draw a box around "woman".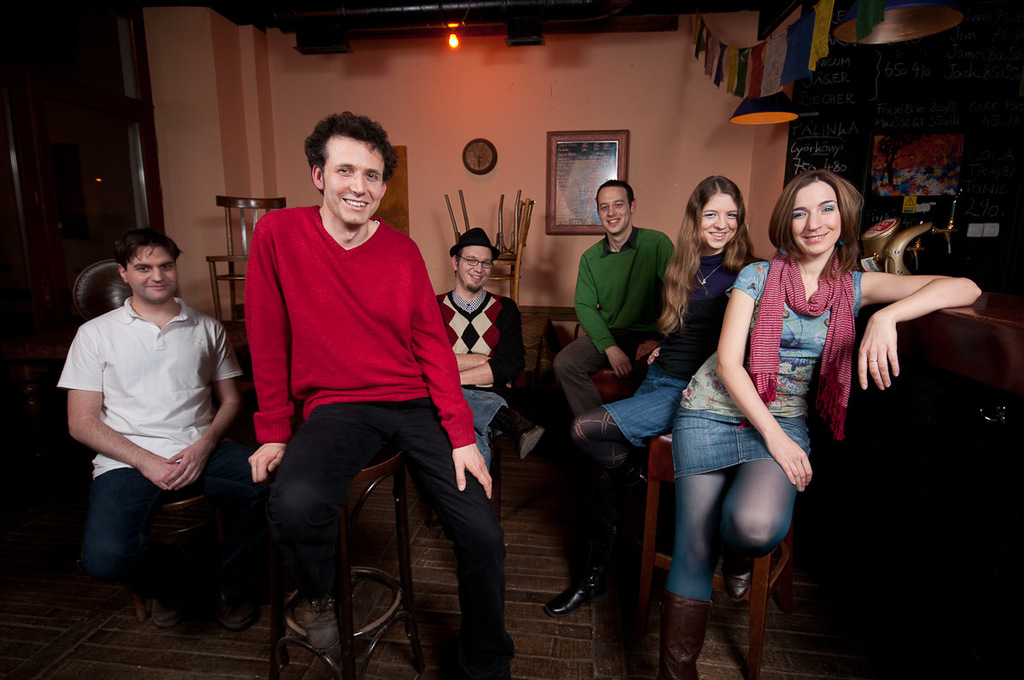
bbox=(709, 147, 869, 629).
